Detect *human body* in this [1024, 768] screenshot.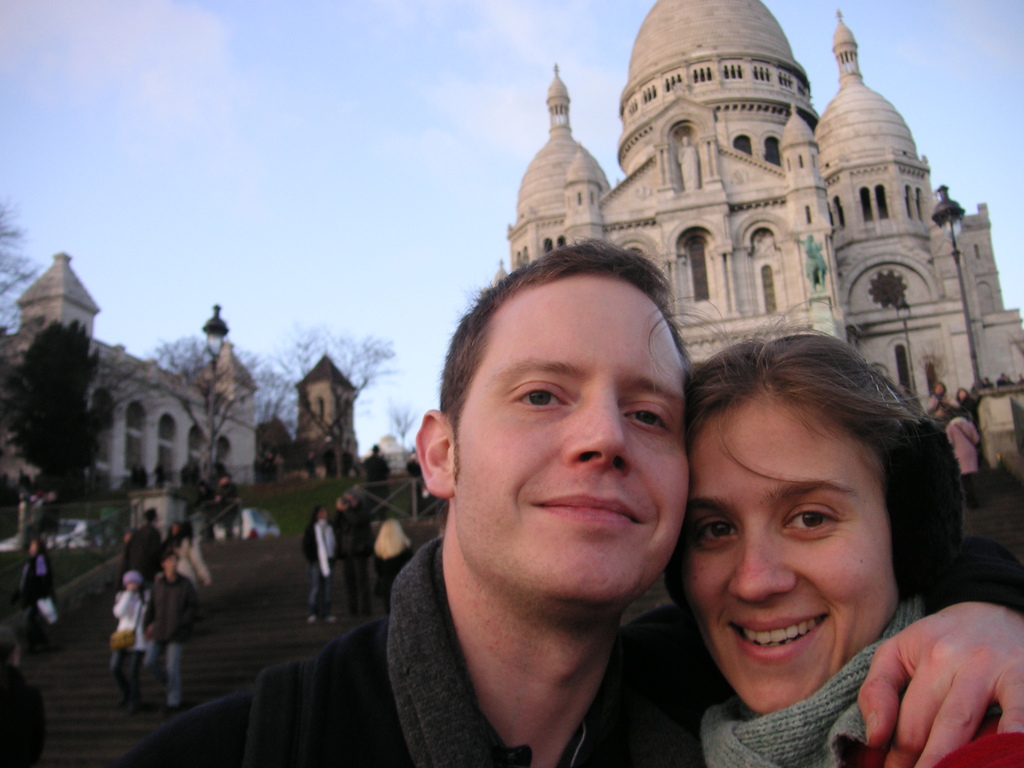
Detection: [left=927, top=396, right=961, bottom=426].
